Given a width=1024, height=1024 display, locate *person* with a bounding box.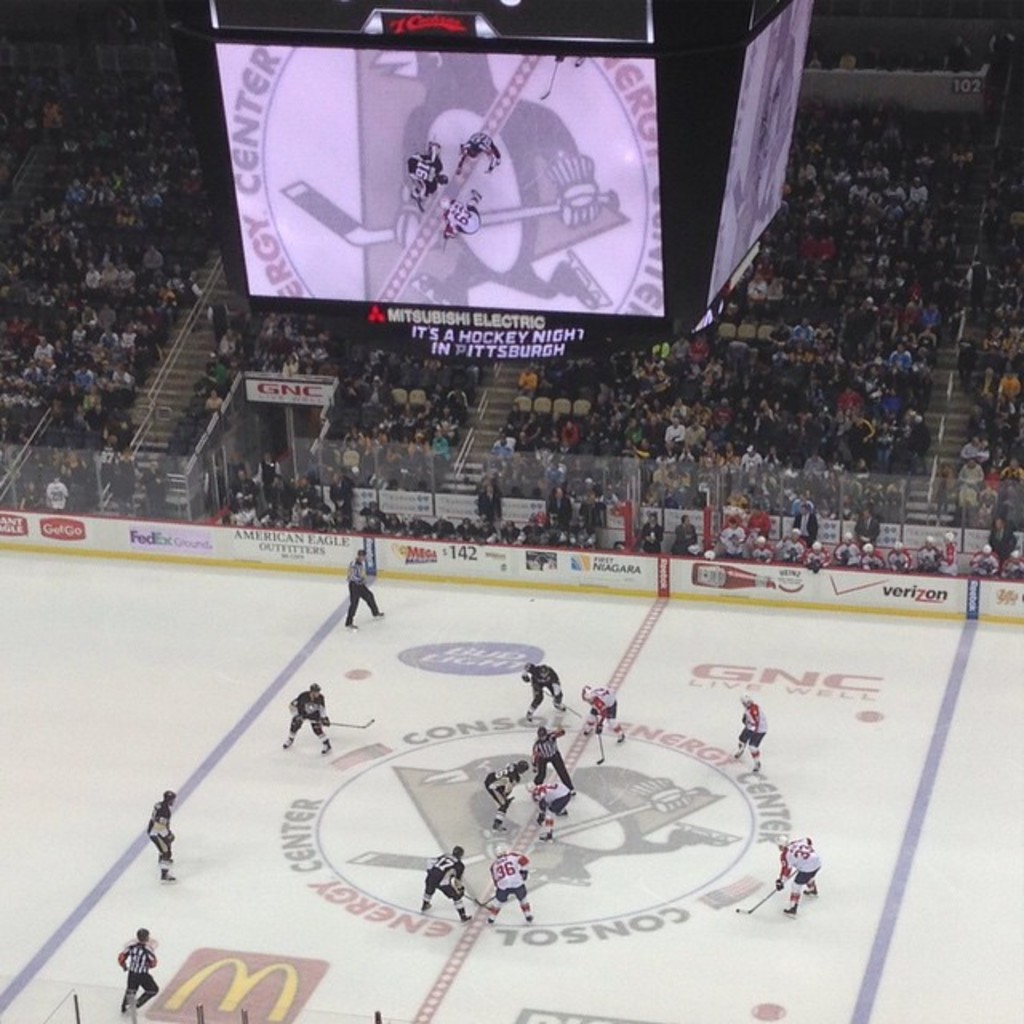
Located: {"left": 416, "top": 845, "right": 470, "bottom": 922}.
